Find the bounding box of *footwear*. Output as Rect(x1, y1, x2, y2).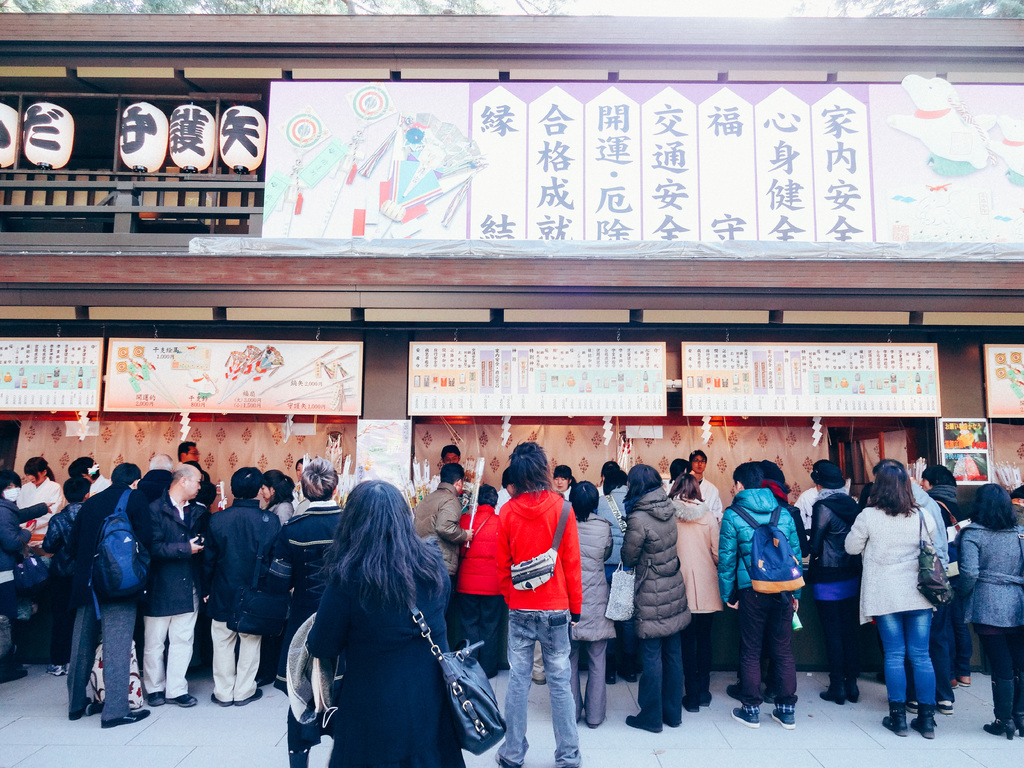
Rect(912, 705, 937, 739).
